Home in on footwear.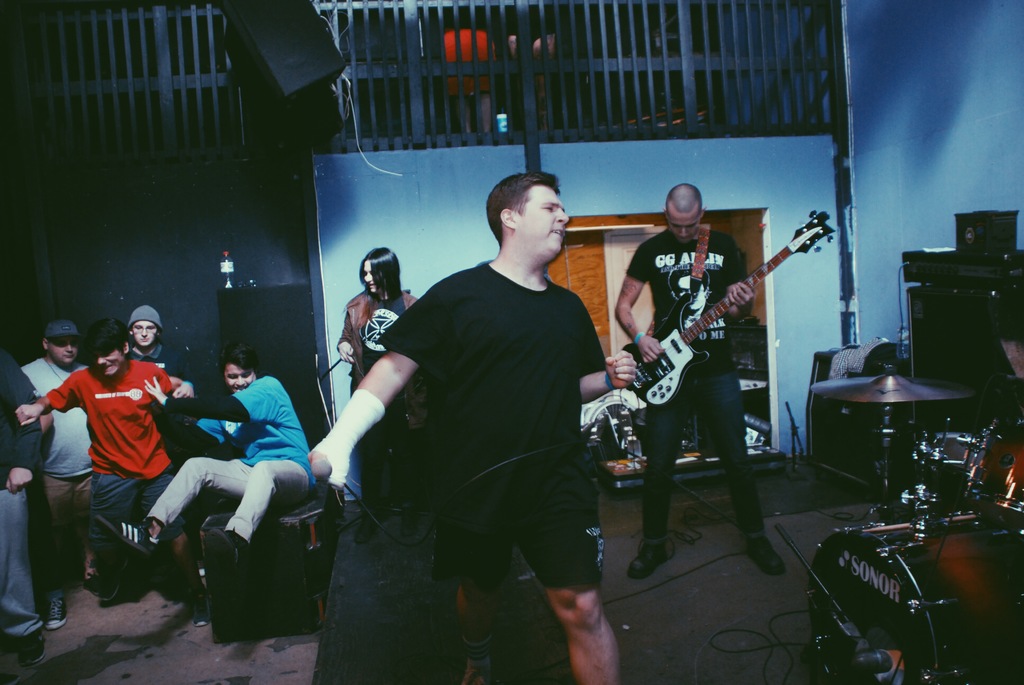
Homed in at select_region(744, 526, 791, 574).
